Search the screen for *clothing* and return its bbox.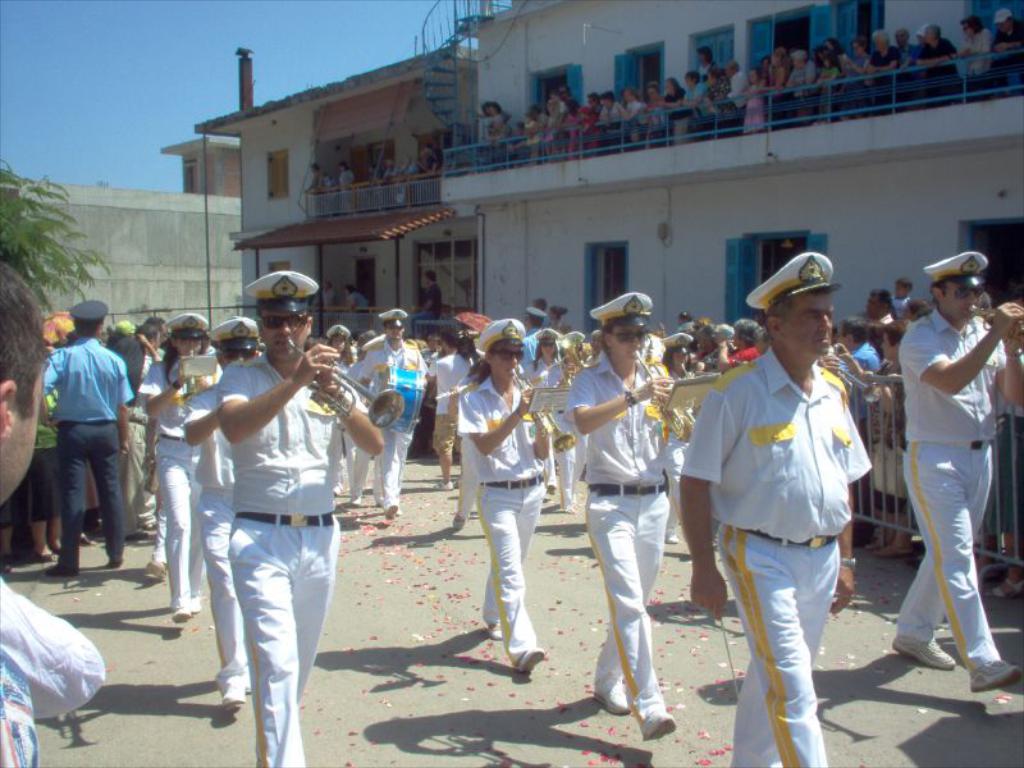
Found: [316, 175, 344, 209].
